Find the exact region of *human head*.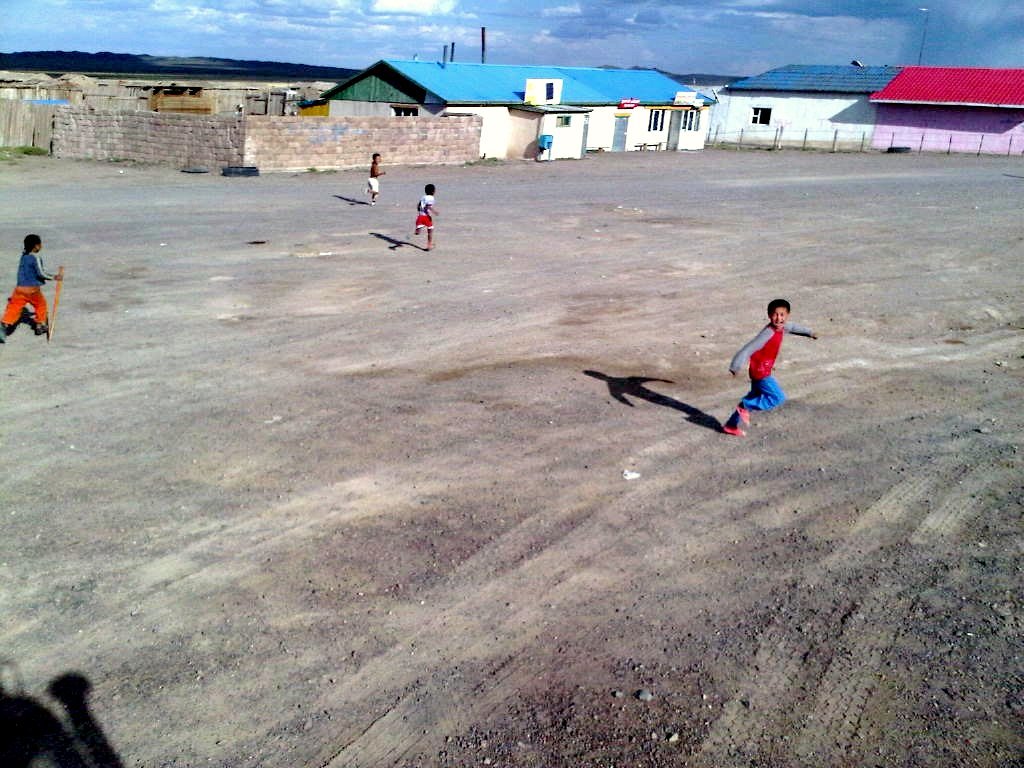
Exact region: 369:154:383:164.
